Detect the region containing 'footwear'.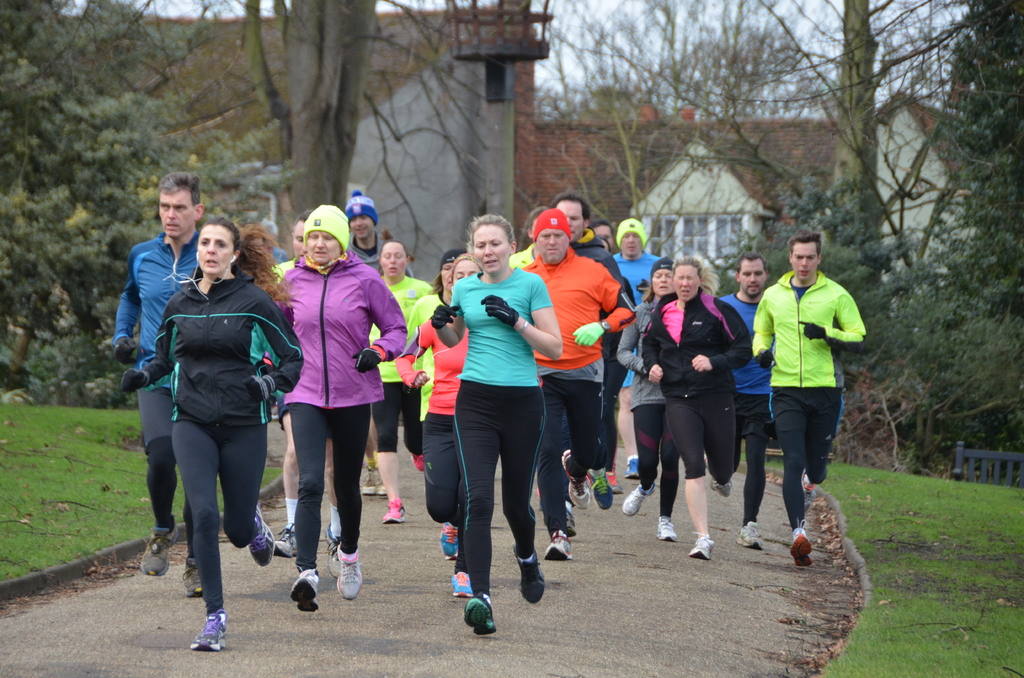
(x1=383, y1=499, x2=404, y2=528).
